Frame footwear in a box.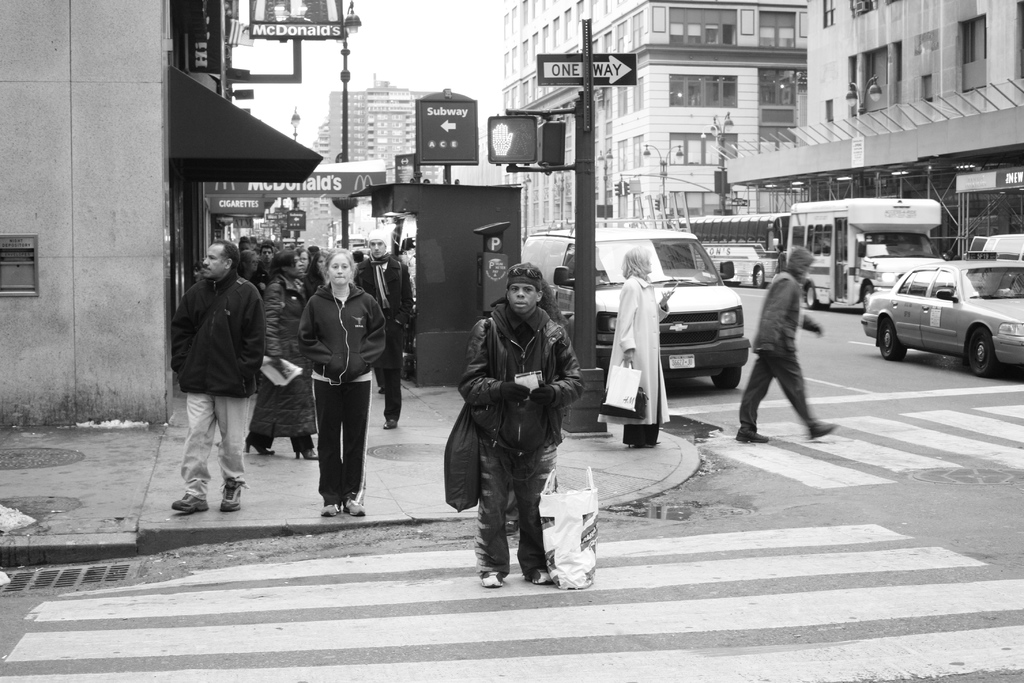
box(479, 569, 507, 591).
